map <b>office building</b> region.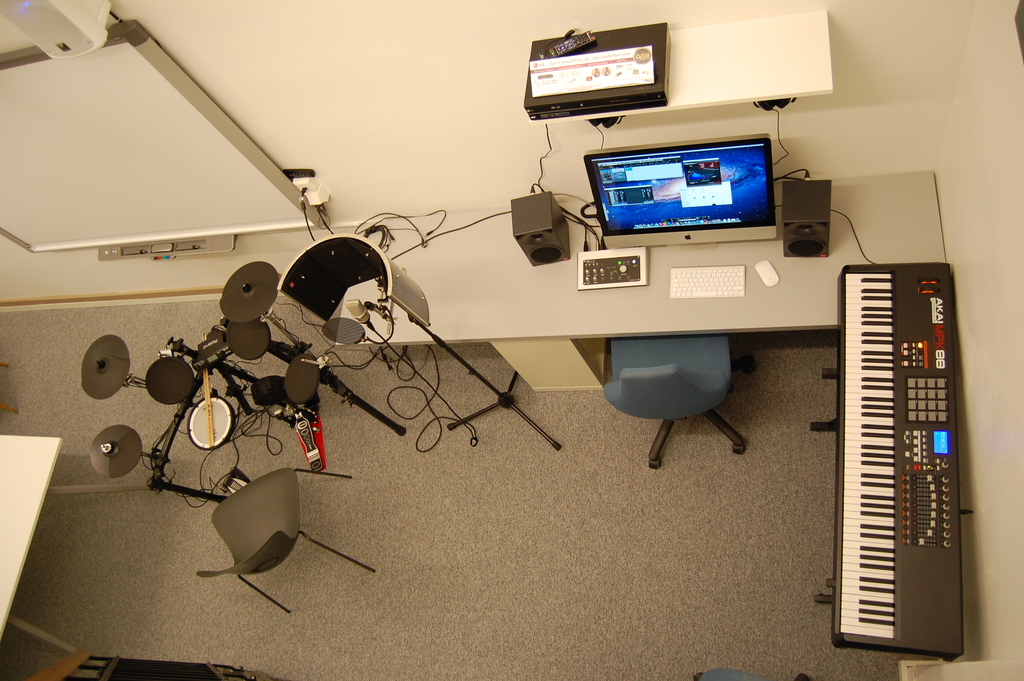
Mapped to Rect(0, 0, 1023, 680).
